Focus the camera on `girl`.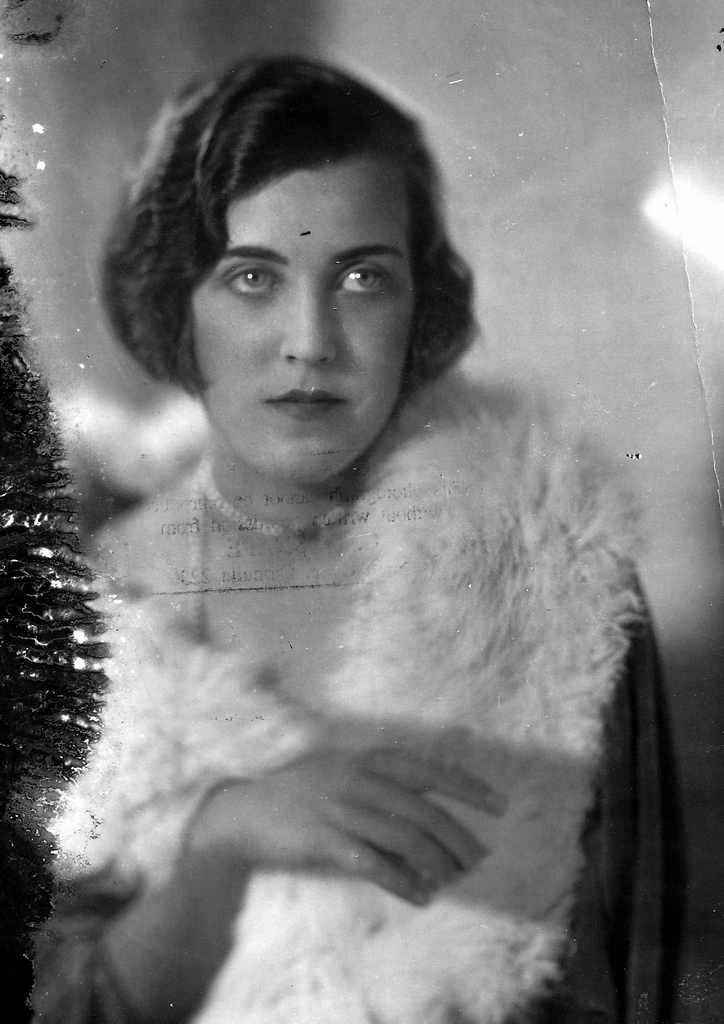
Focus region: detection(42, 47, 684, 1023).
